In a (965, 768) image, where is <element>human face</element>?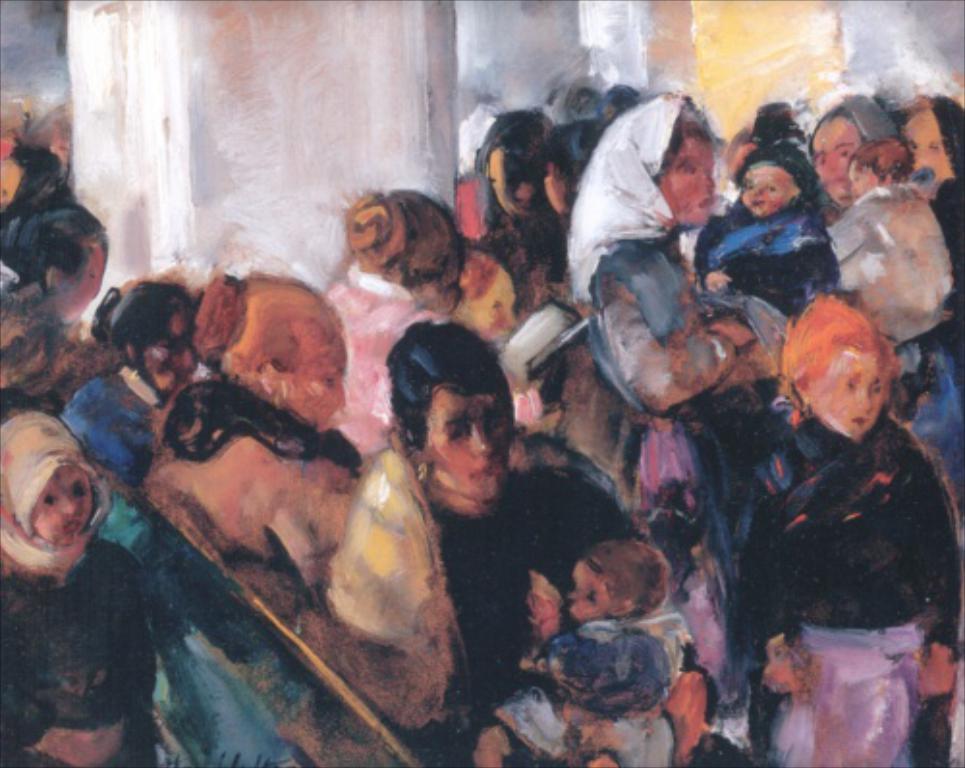
box=[845, 154, 882, 197].
